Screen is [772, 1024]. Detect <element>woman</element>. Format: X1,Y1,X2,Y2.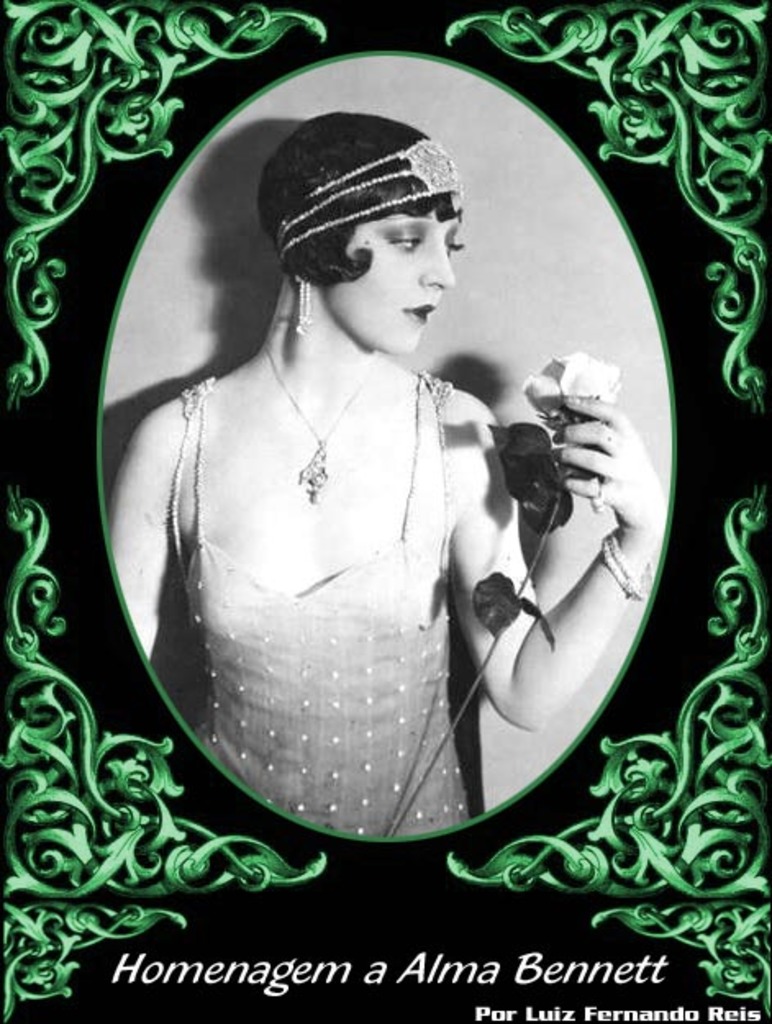
115,129,656,834.
